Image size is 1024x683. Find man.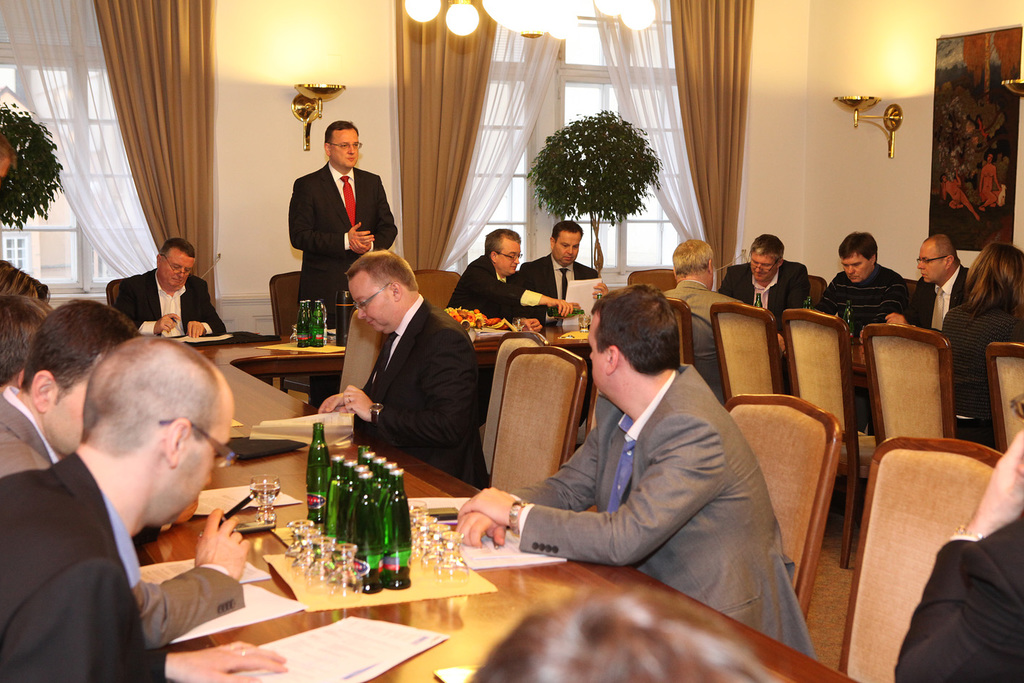
<region>742, 231, 811, 377</region>.
